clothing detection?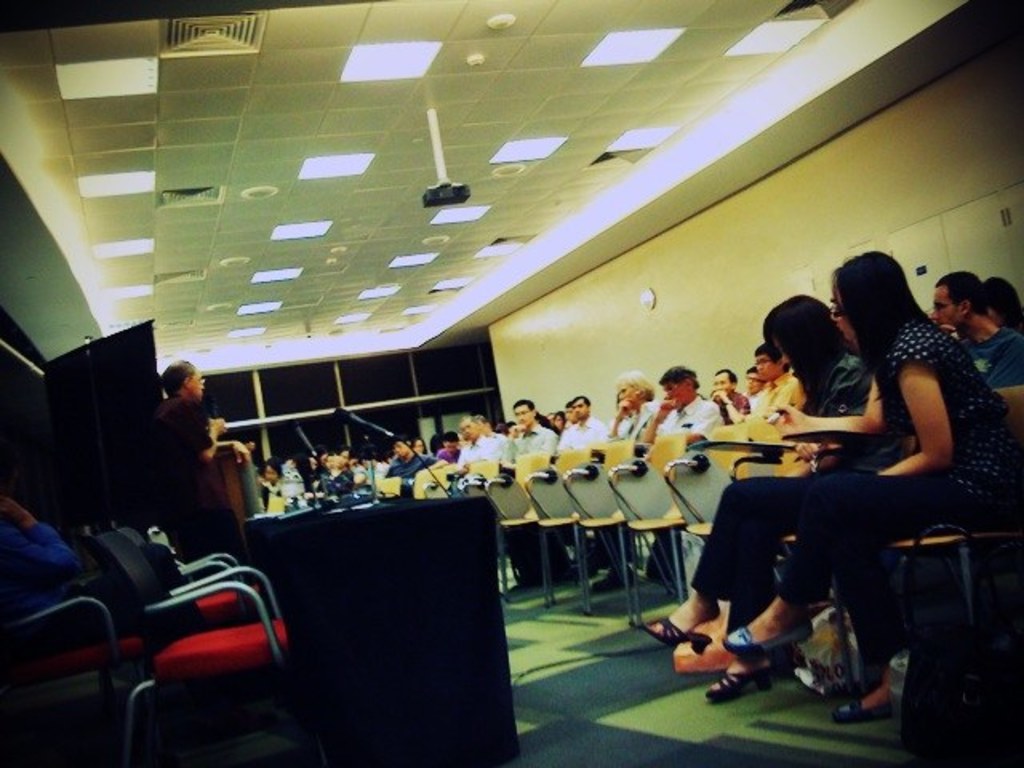
{"x1": 464, "y1": 434, "x2": 498, "y2": 462}
